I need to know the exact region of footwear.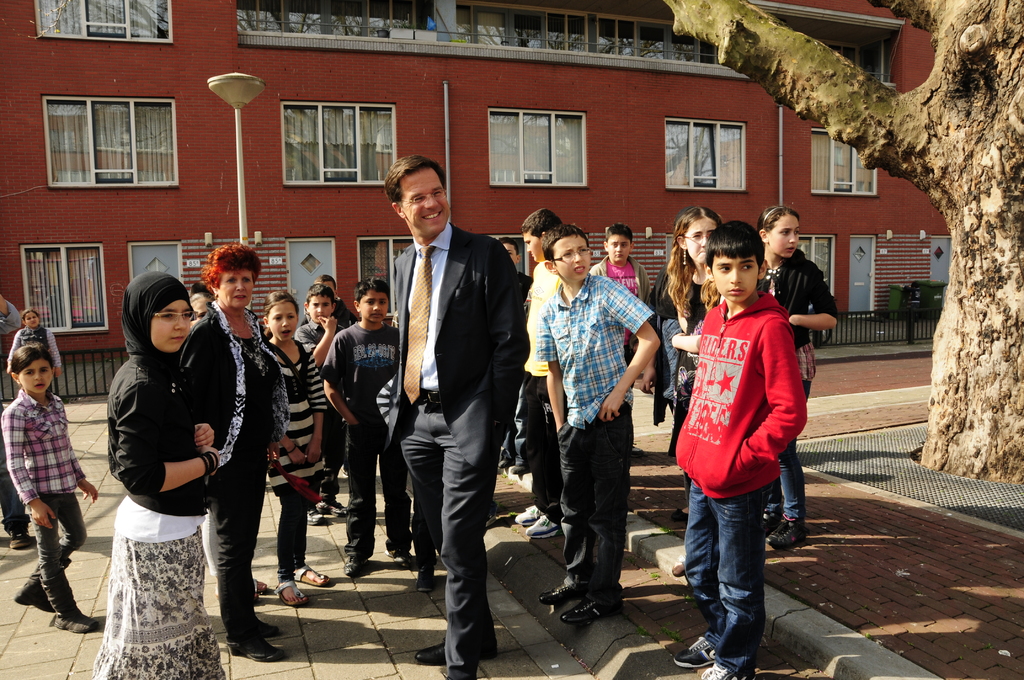
Region: box=[552, 580, 633, 644].
